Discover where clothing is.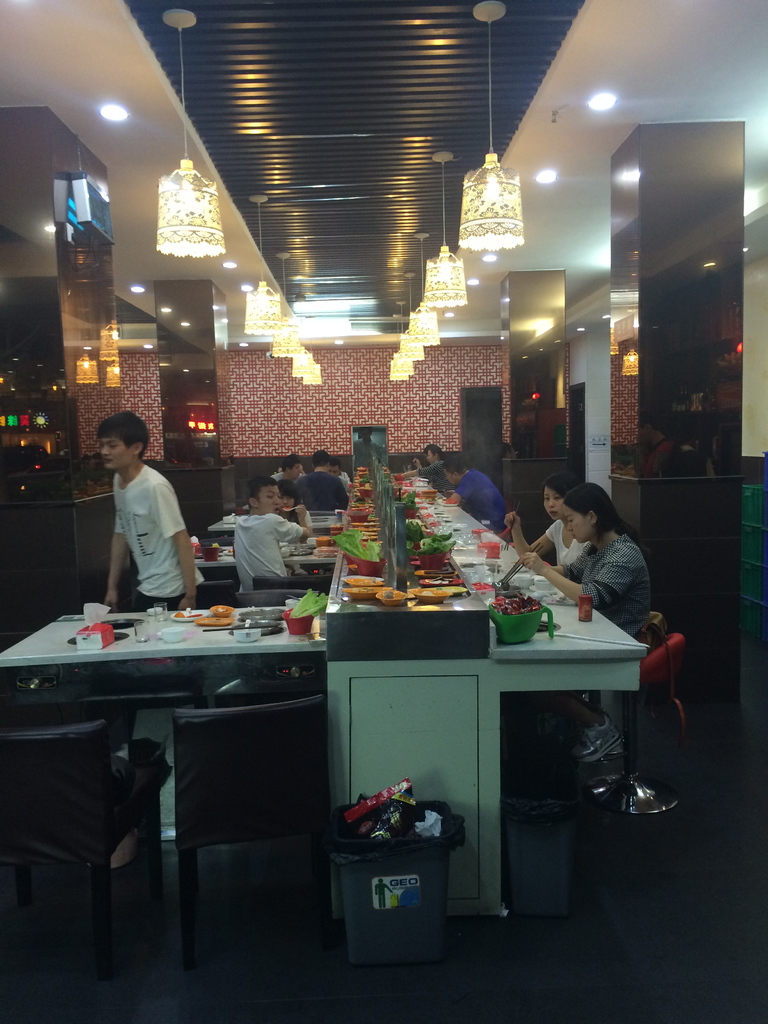
Discovered at {"x1": 538, "y1": 519, "x2": 596, "y2": 568}.
